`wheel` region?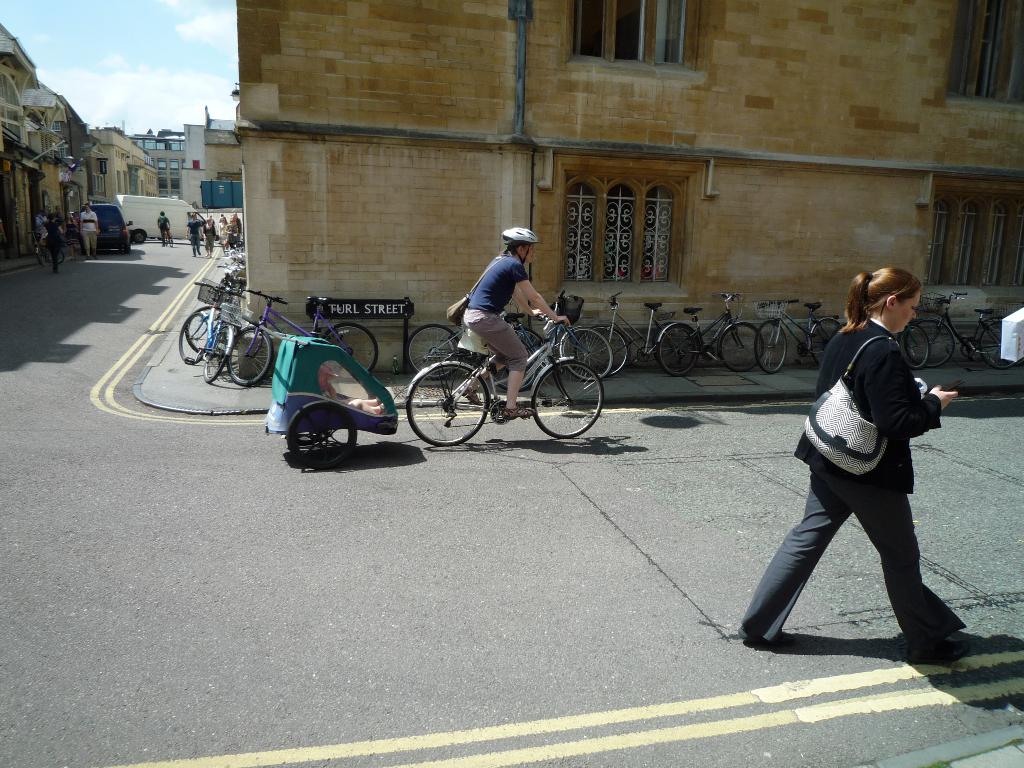
crop(716, 319, 769, 375)
